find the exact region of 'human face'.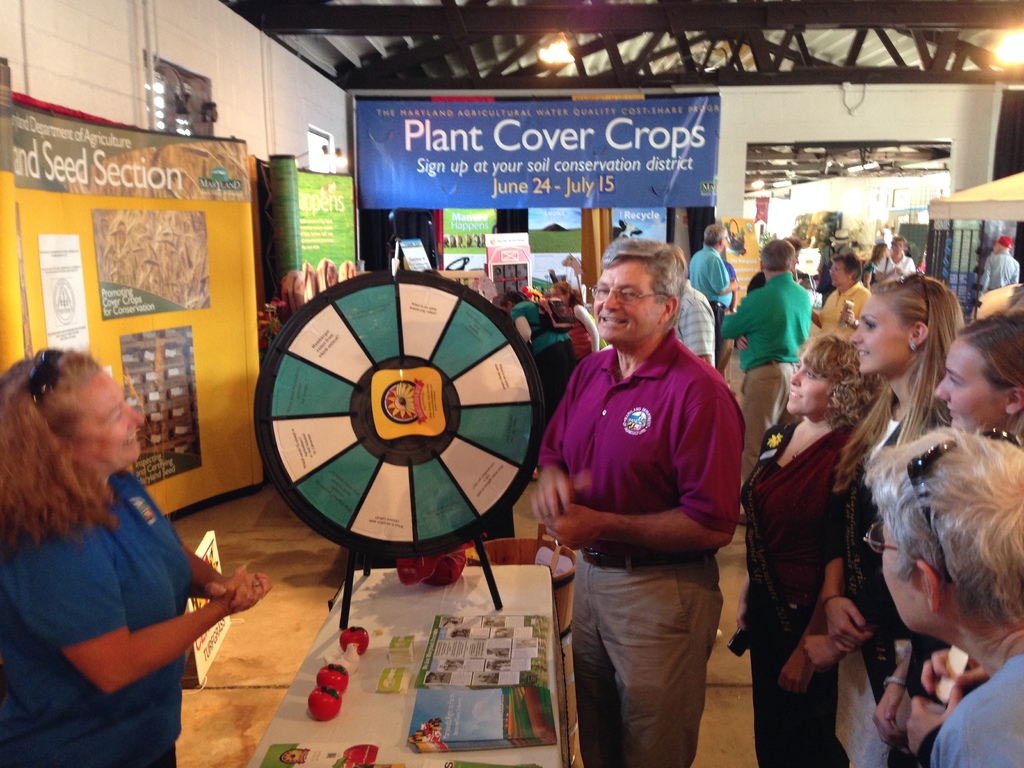
Exact region: 852/296/906/372.
